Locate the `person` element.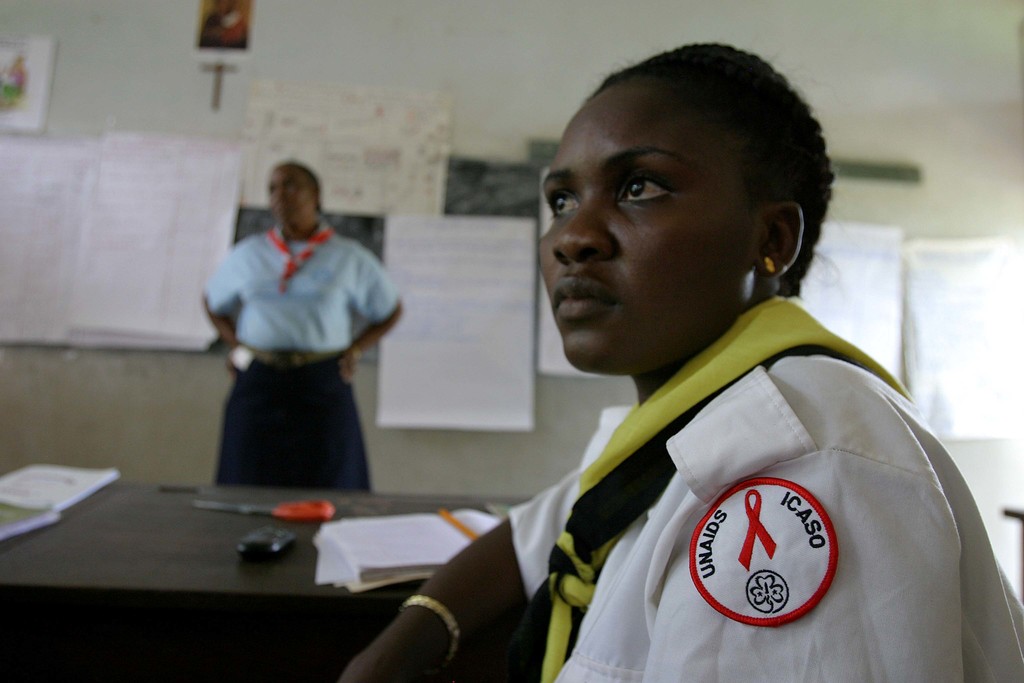
Element bbox: rect(326, 37, 1023, 682).
